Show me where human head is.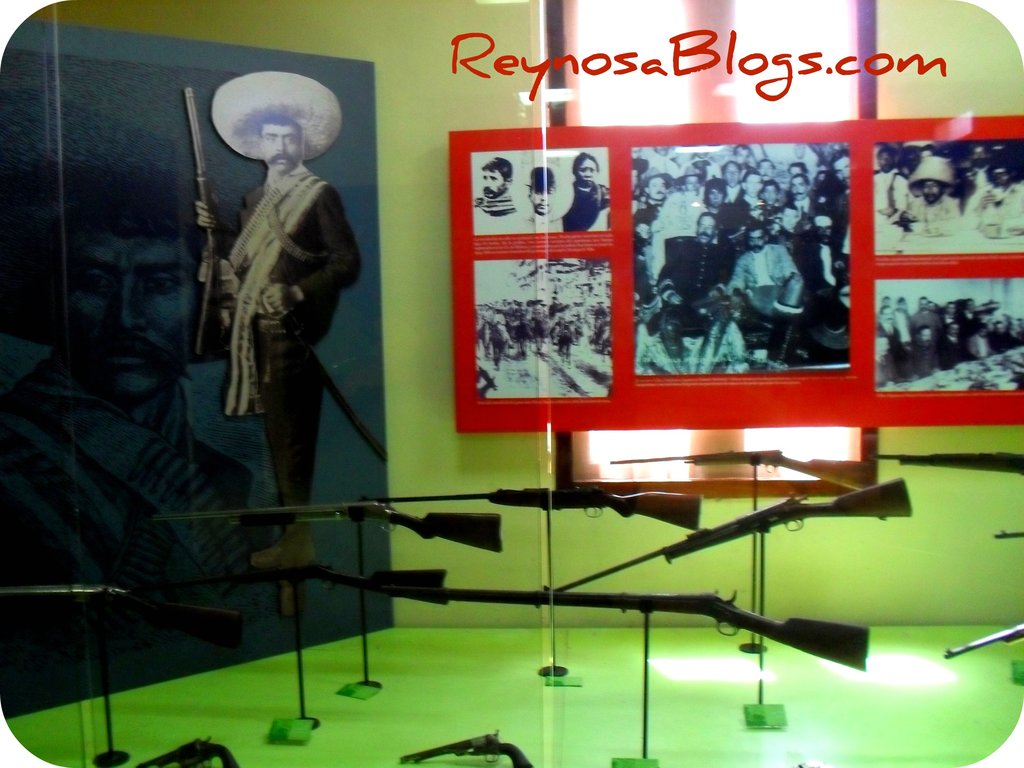
human head is at [left=876, top=148, right=898, bottom=172].
